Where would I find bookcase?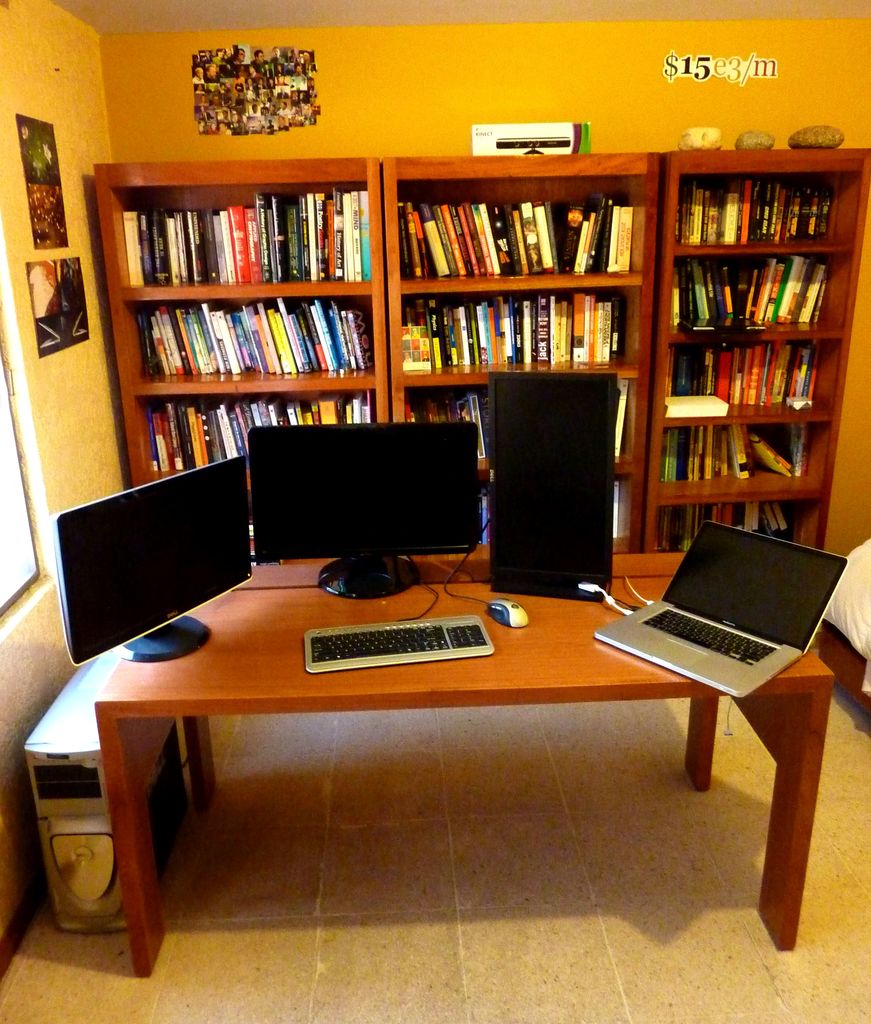
At l=635, t=140, r=870, b=560.
